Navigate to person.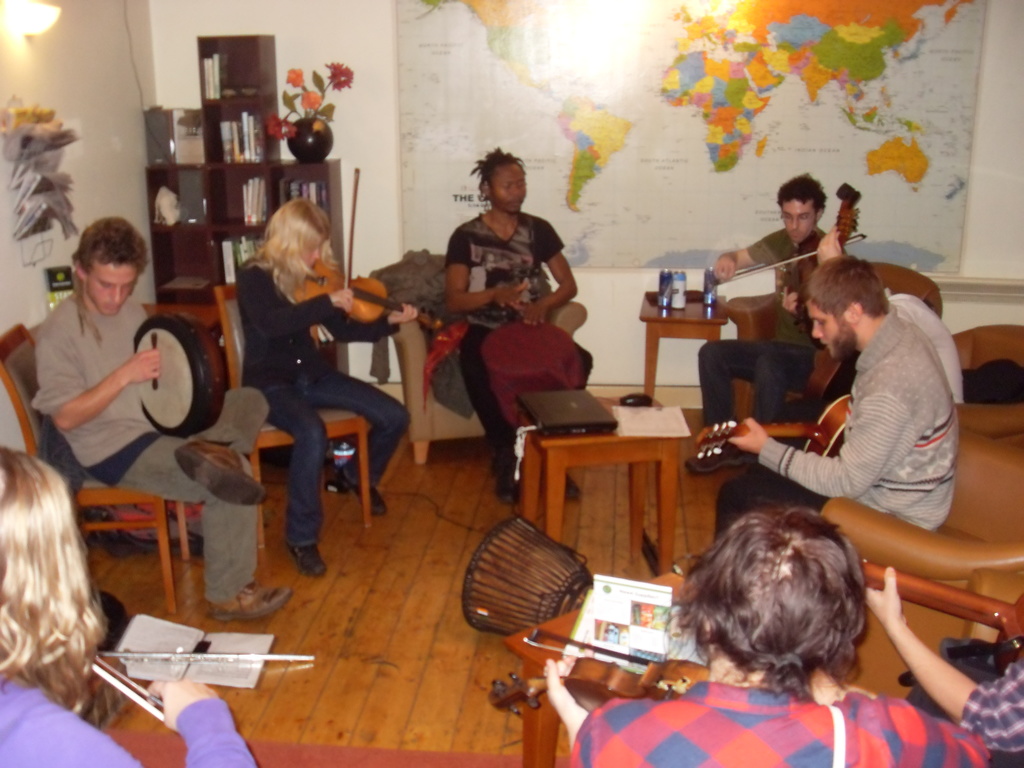
Navigation target: 0, 447, 257, 766.
